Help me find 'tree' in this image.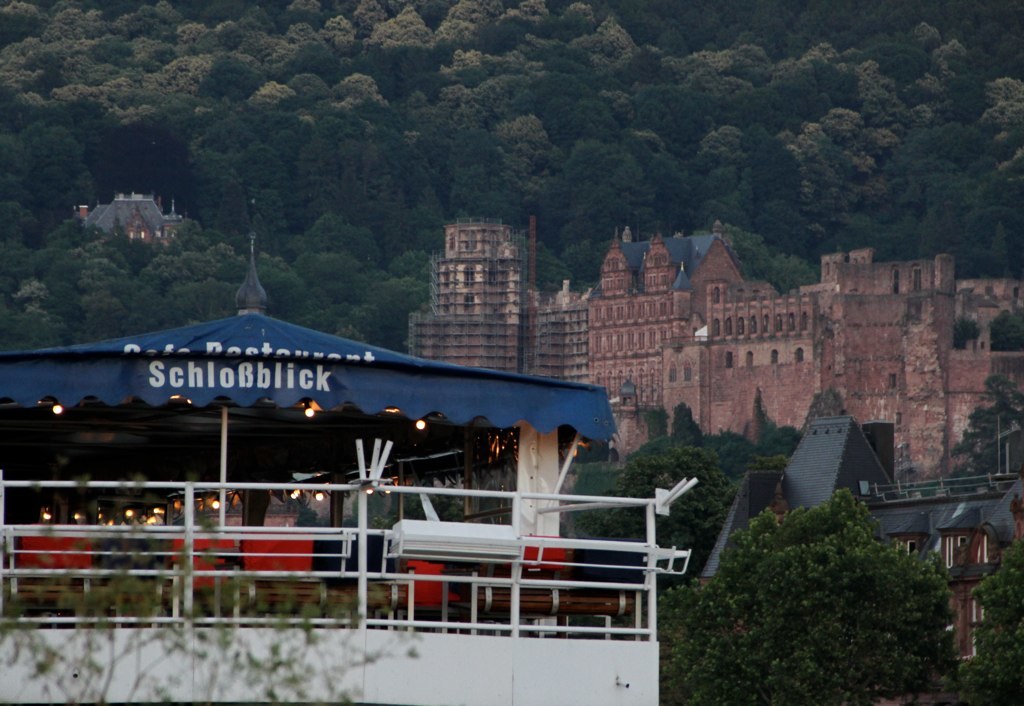
Found it: region(233, 16, 296, 69).
